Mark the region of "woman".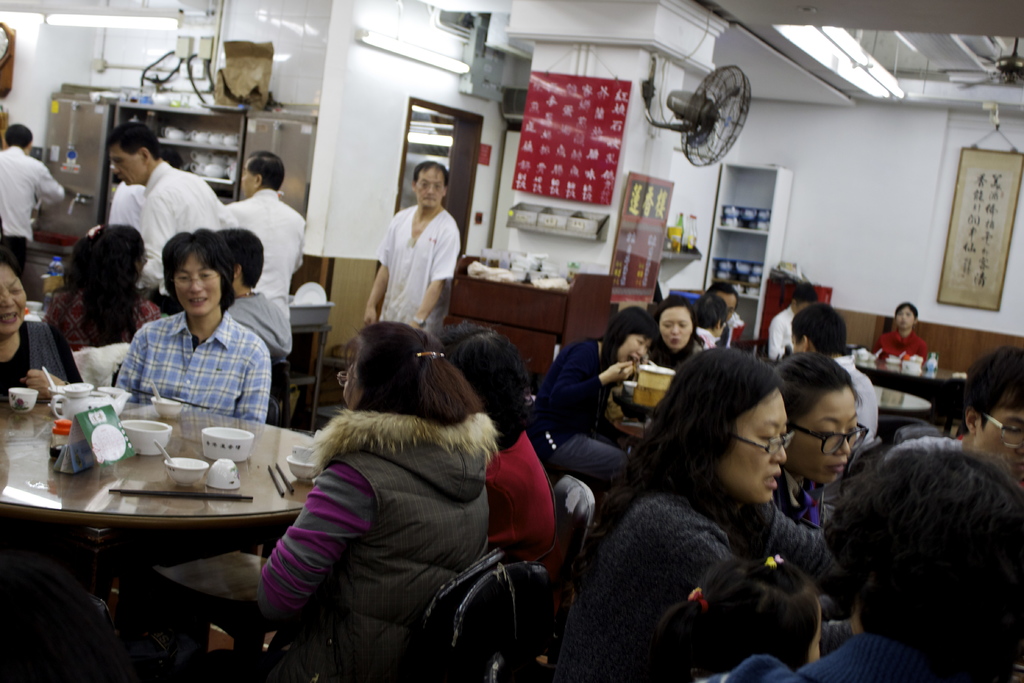
Region: pyautogui.locateOnScreen(656, 299, 717, 377).
